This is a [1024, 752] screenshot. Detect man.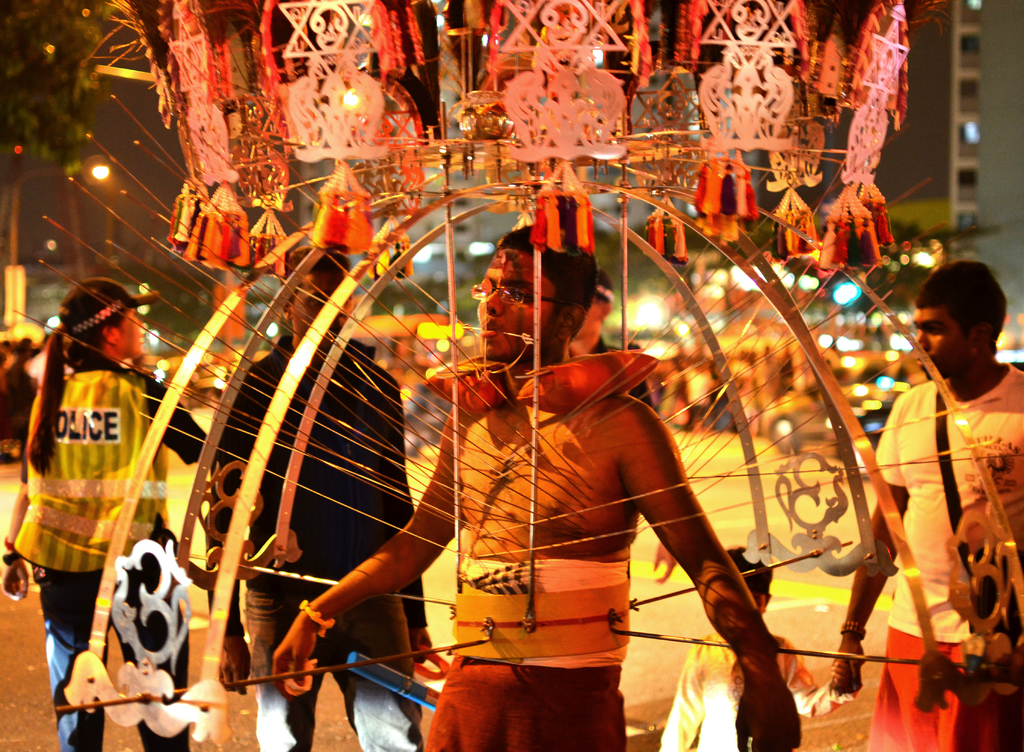
(865,253,1011,740).
